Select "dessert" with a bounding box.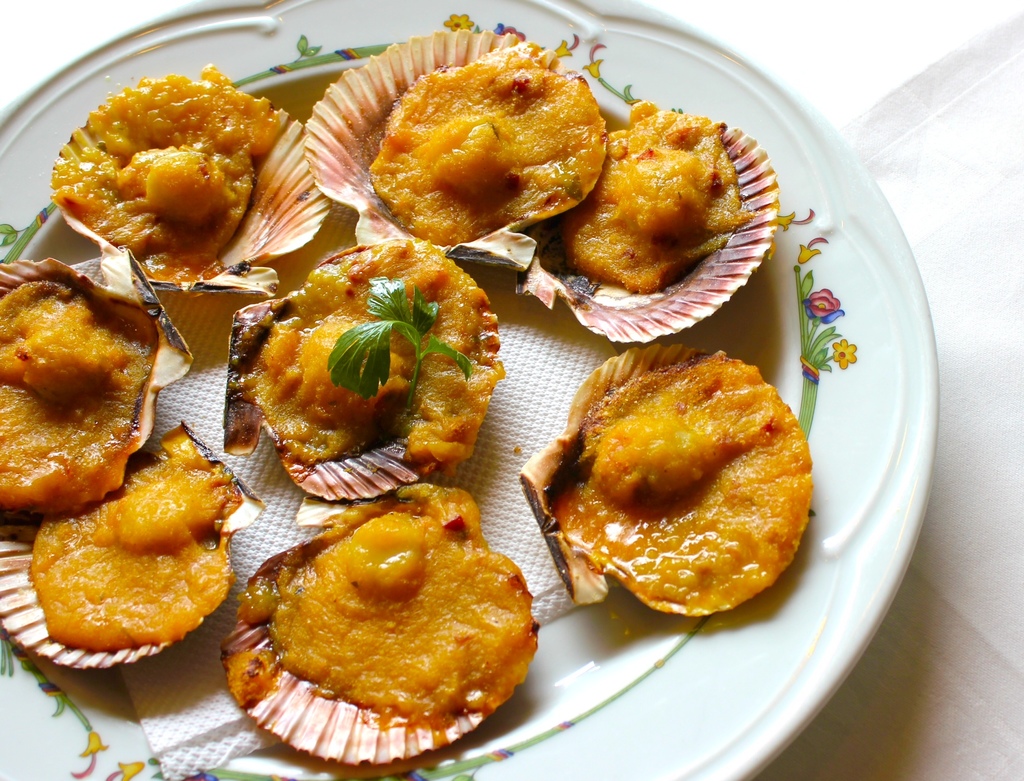
left=0, top=252, right=171, bottom=513.
